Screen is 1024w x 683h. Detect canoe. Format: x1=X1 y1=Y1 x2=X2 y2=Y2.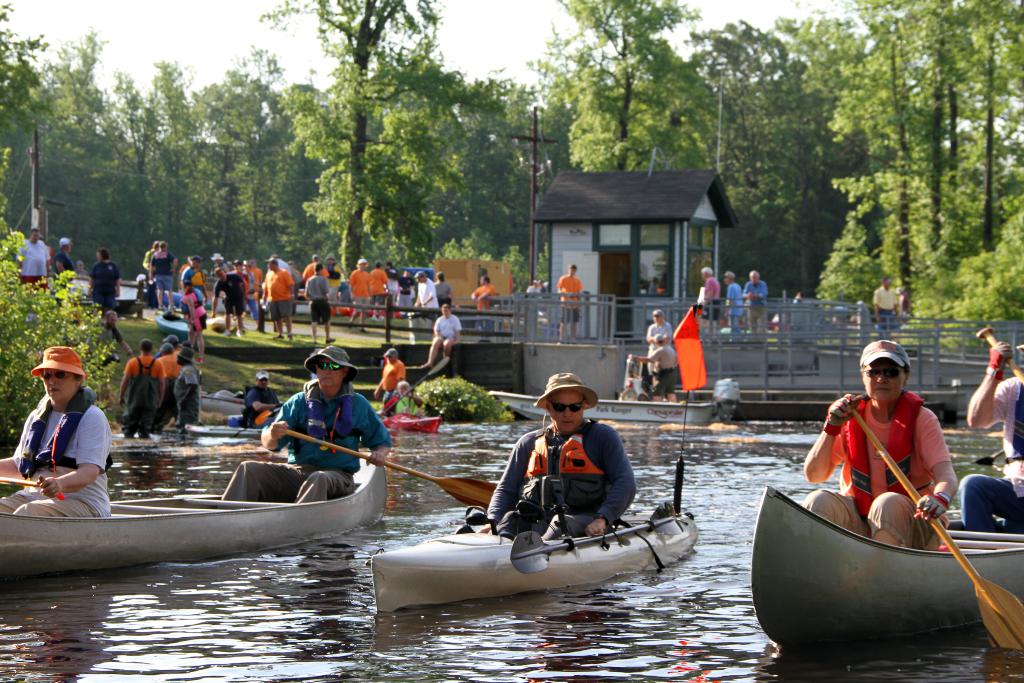
x1=0 y1=431 x2=417 y2=588.
